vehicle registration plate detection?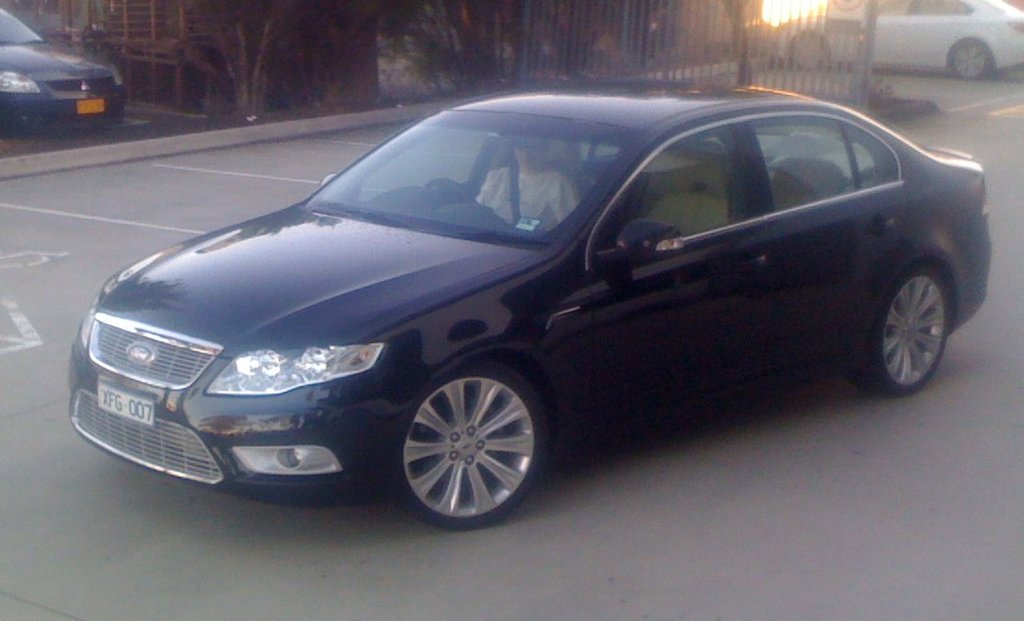
{"left": 96, "top": 380, "right": 155, "bottom": 425}
